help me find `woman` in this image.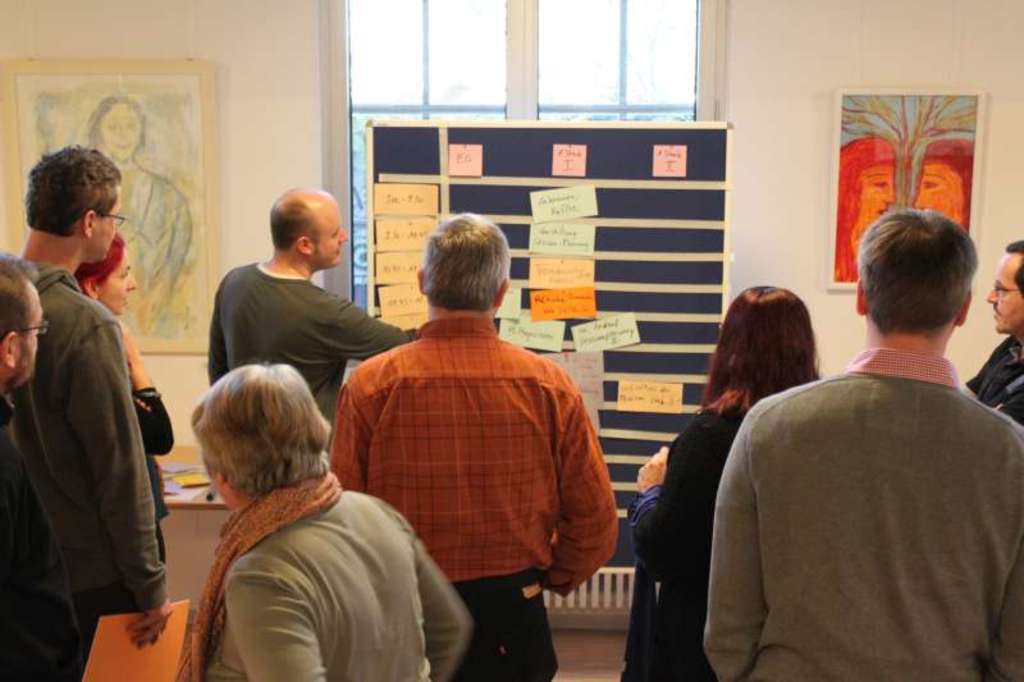
Found it: (622, 284, 828, 681).
